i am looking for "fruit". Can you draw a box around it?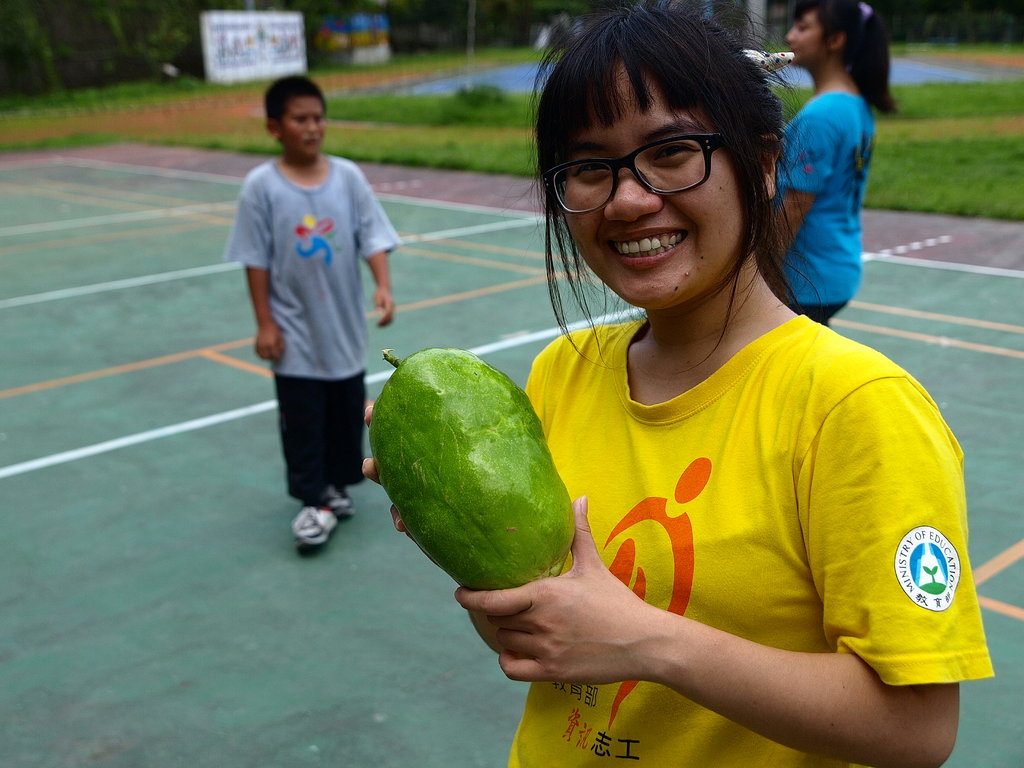
Sure, the bounding box is 365, 344, 581, 593.
